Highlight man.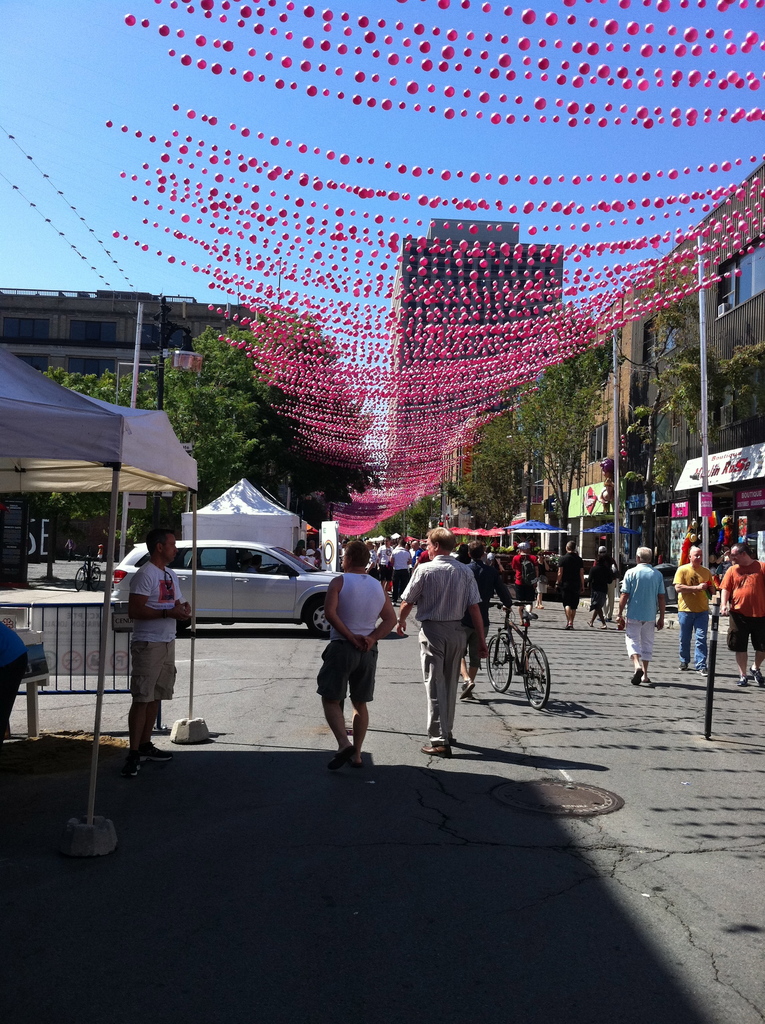
Highlighted region: [126,523,193,775].
